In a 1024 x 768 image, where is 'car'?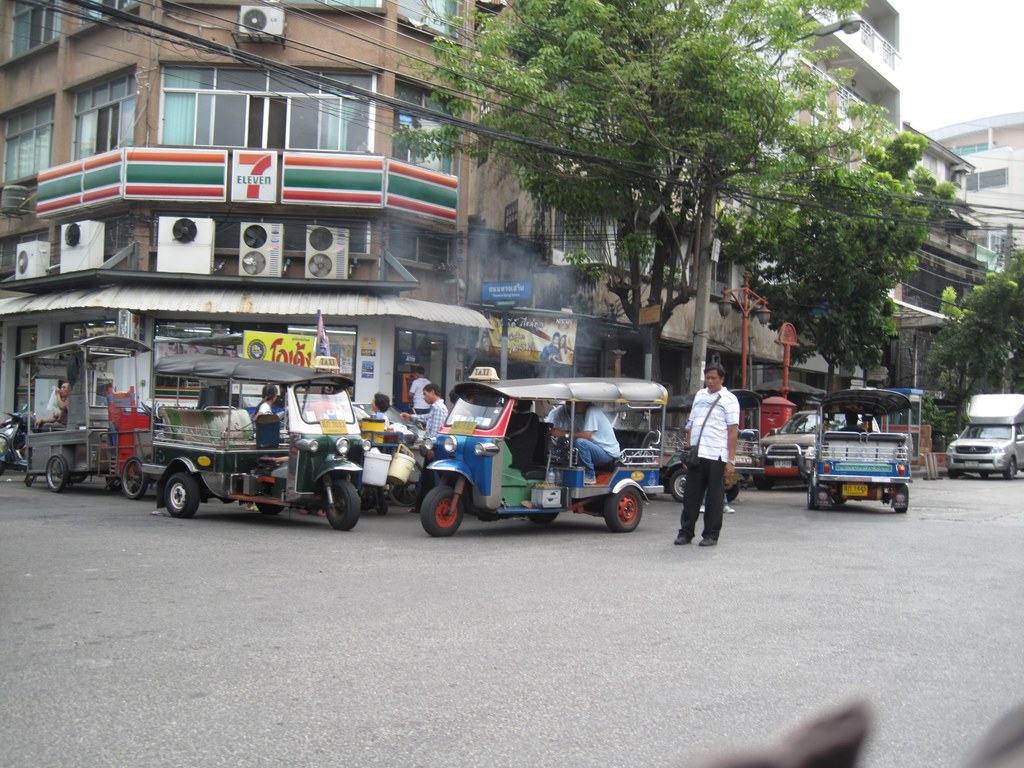
[753, 409, 880, 492].
